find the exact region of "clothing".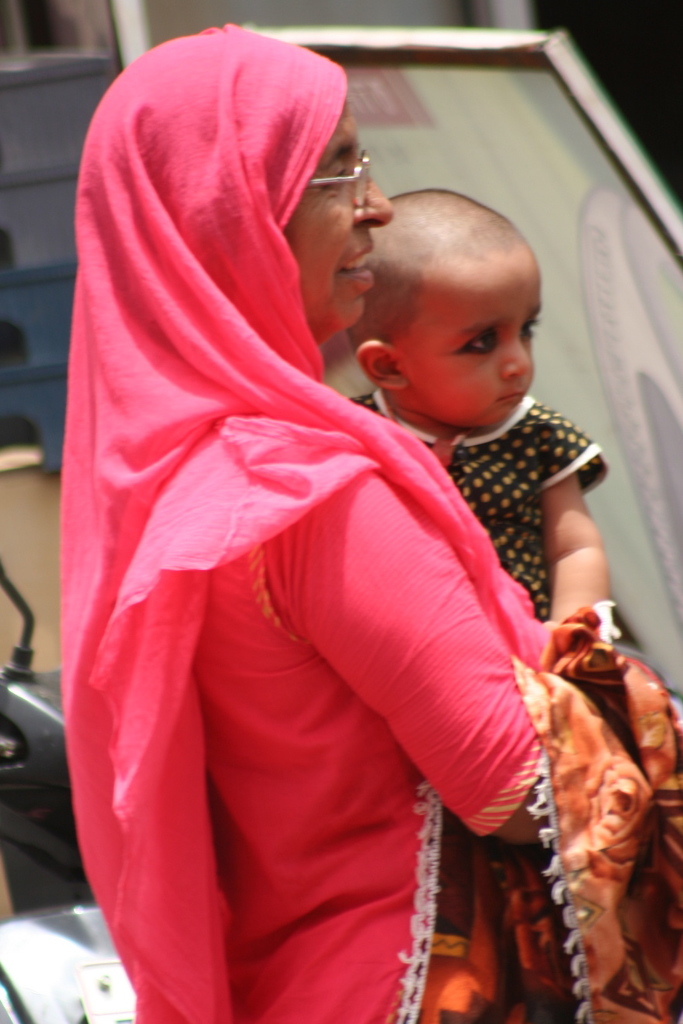
Exact region: select_region(67, 118, 593, 1000).
